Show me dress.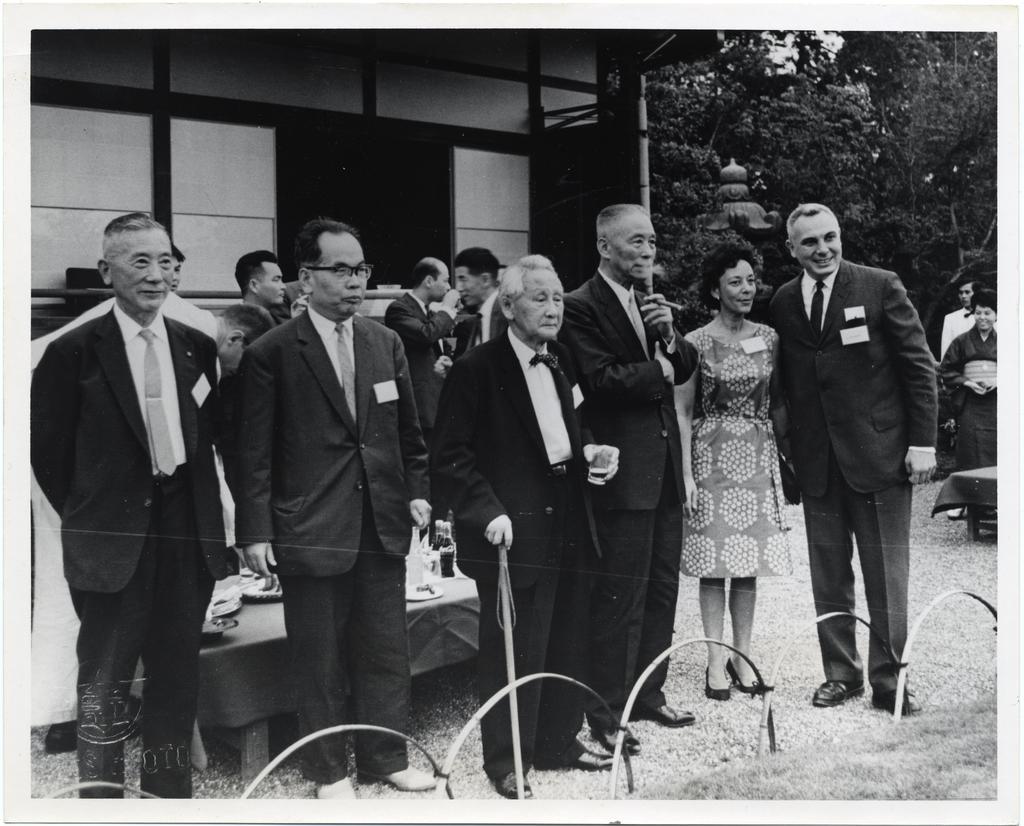
dress is here: l=684, t=326, r=796, b=581.
